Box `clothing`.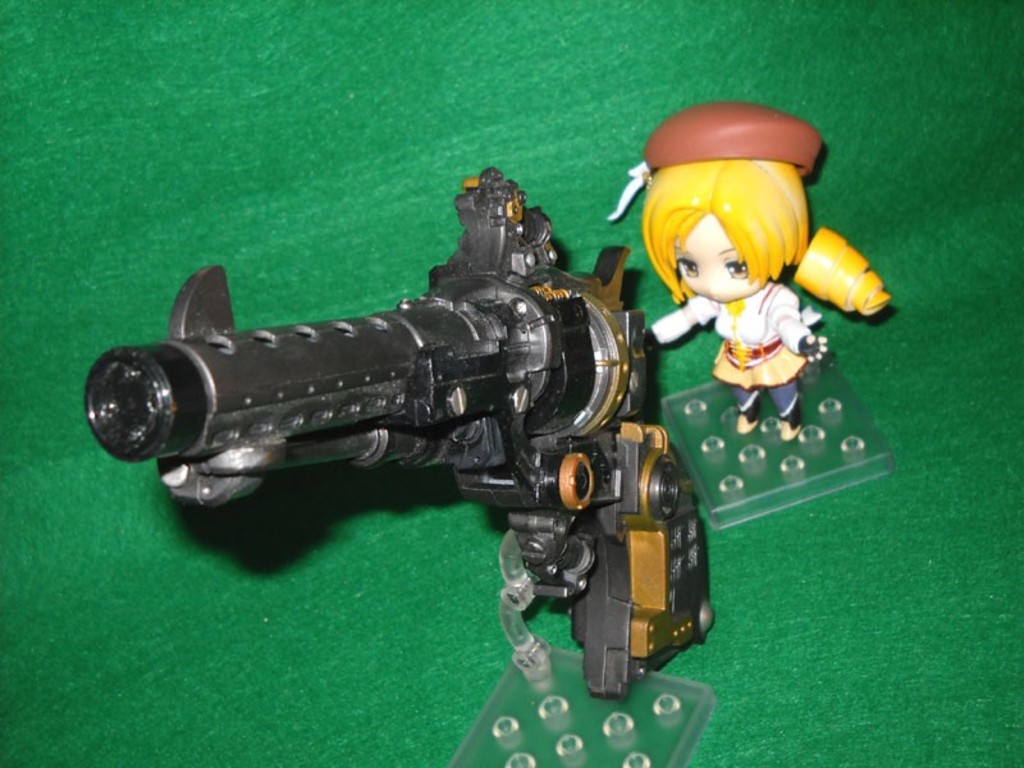
region(652, 283, 810, 384).
